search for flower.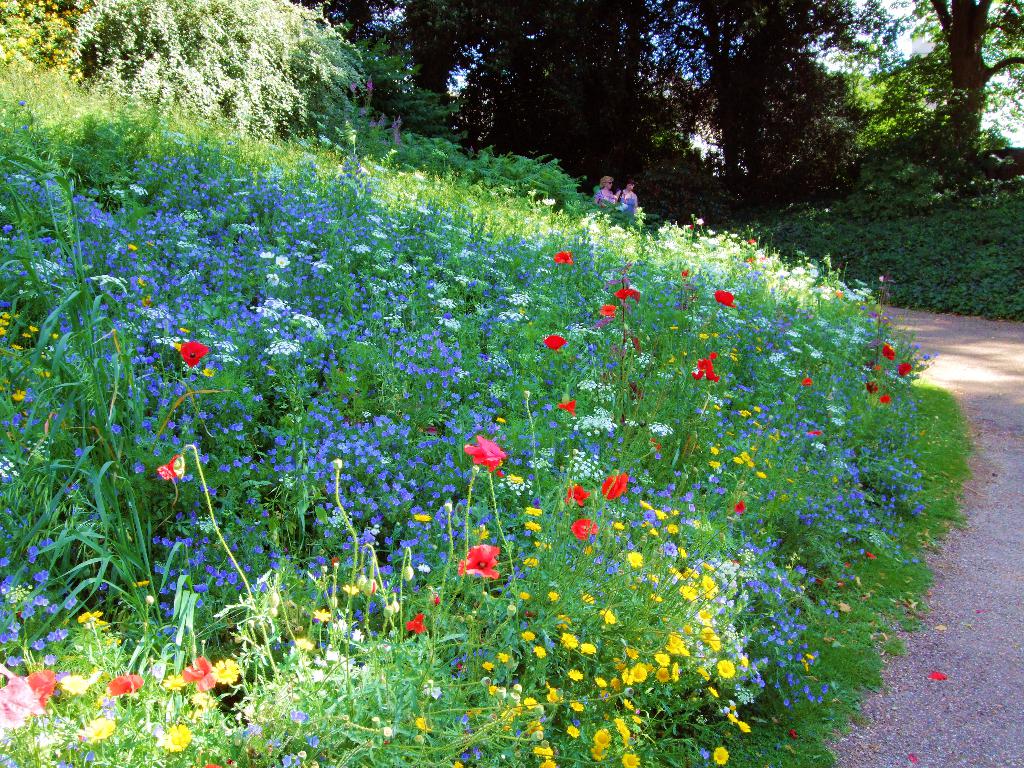
Found at <box>573,516,596,541</box>.
